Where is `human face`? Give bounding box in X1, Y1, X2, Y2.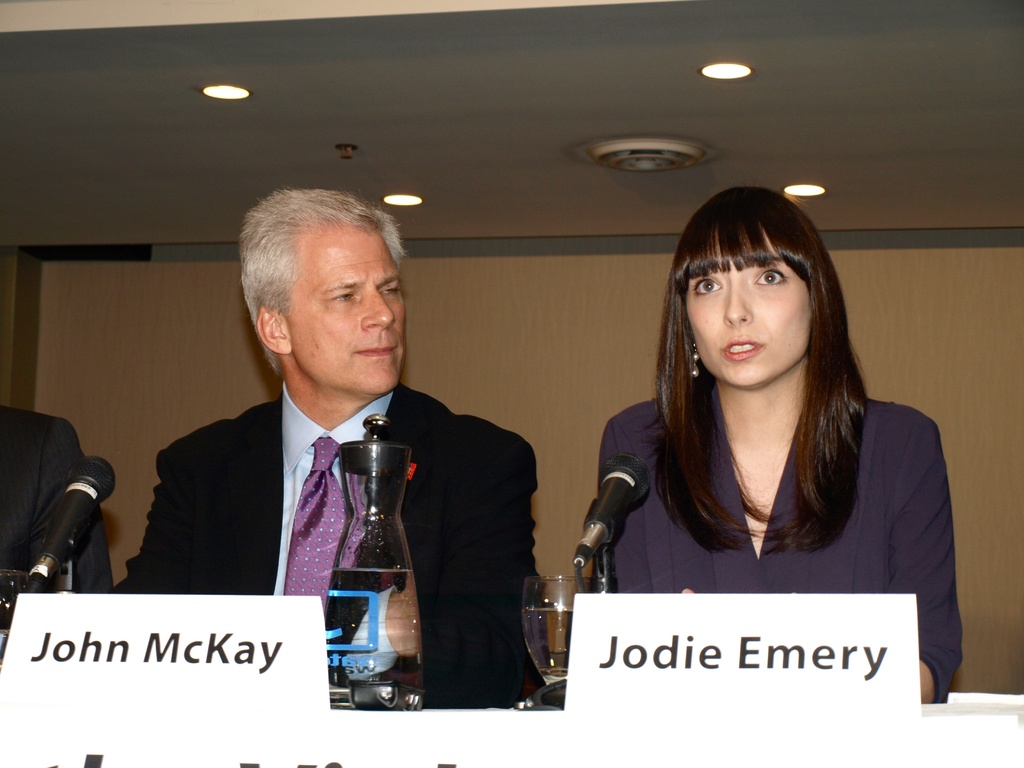
285, 230, 407, 396.
